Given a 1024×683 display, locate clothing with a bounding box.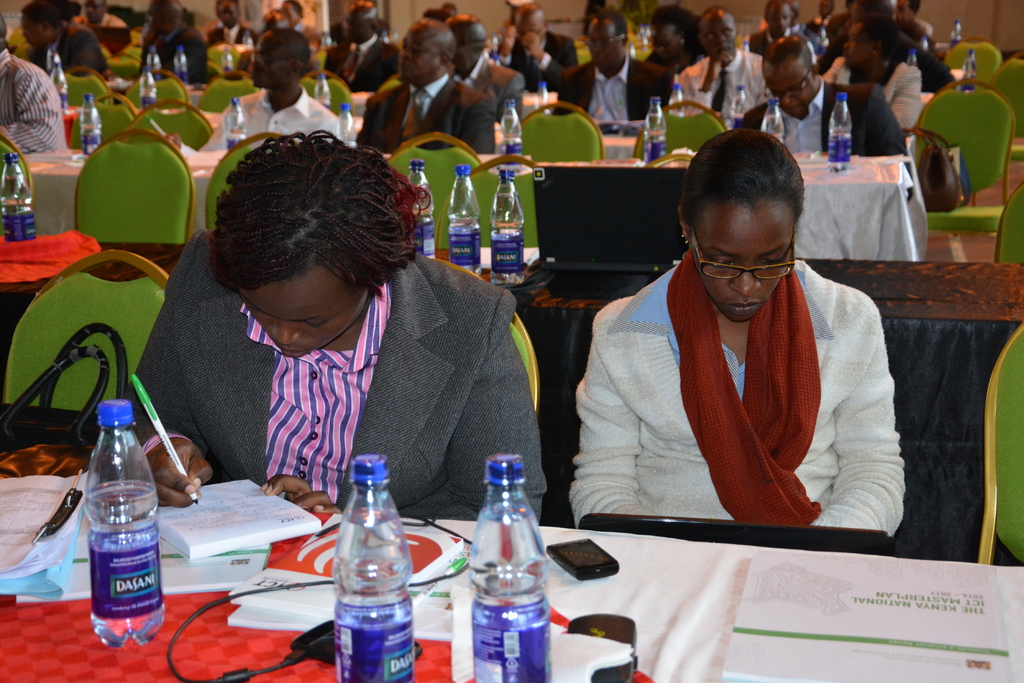
Located: {"x1": 0, "y1": 40, "x2": 79, "y2": 163}.
